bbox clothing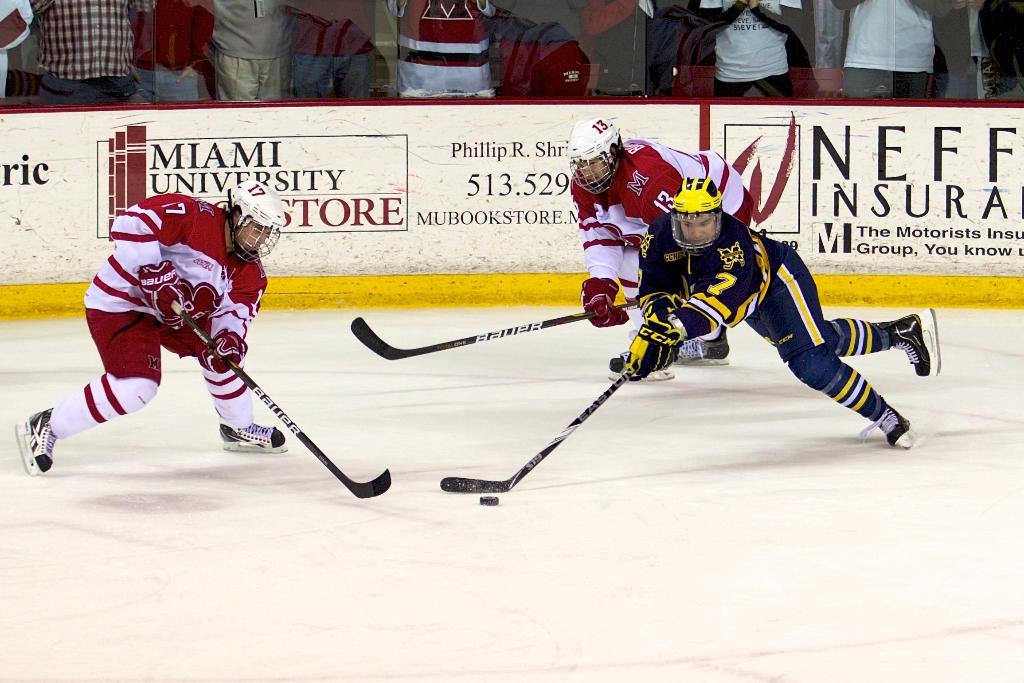
pyautogui.locateOnScreen(208, 0, 284, 104)
